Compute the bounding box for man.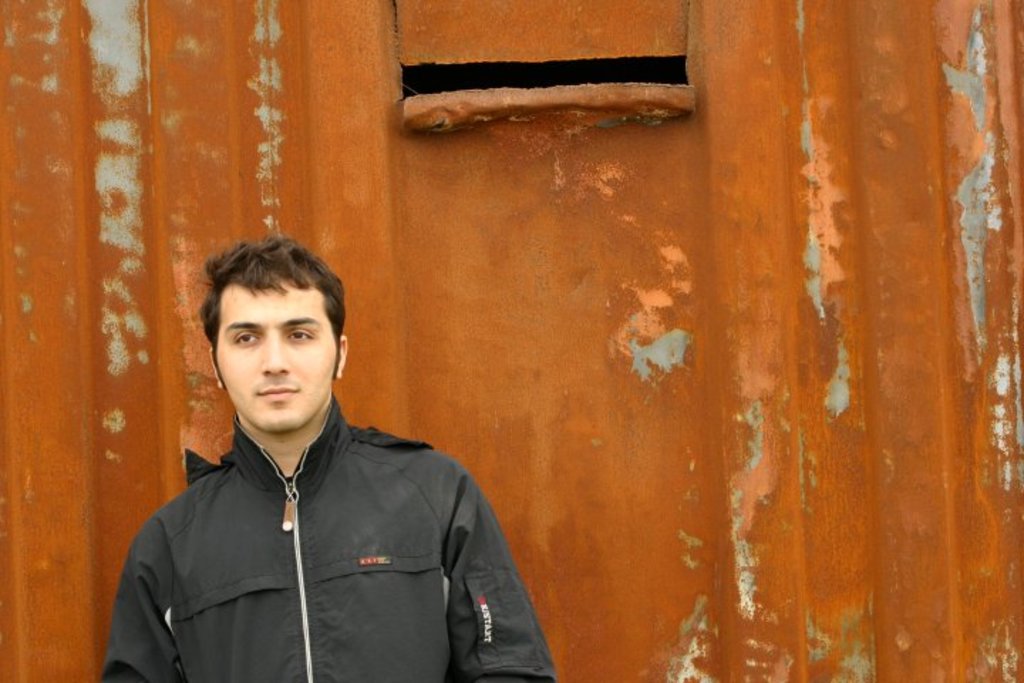
bbox(114, 250, 528, 679).
